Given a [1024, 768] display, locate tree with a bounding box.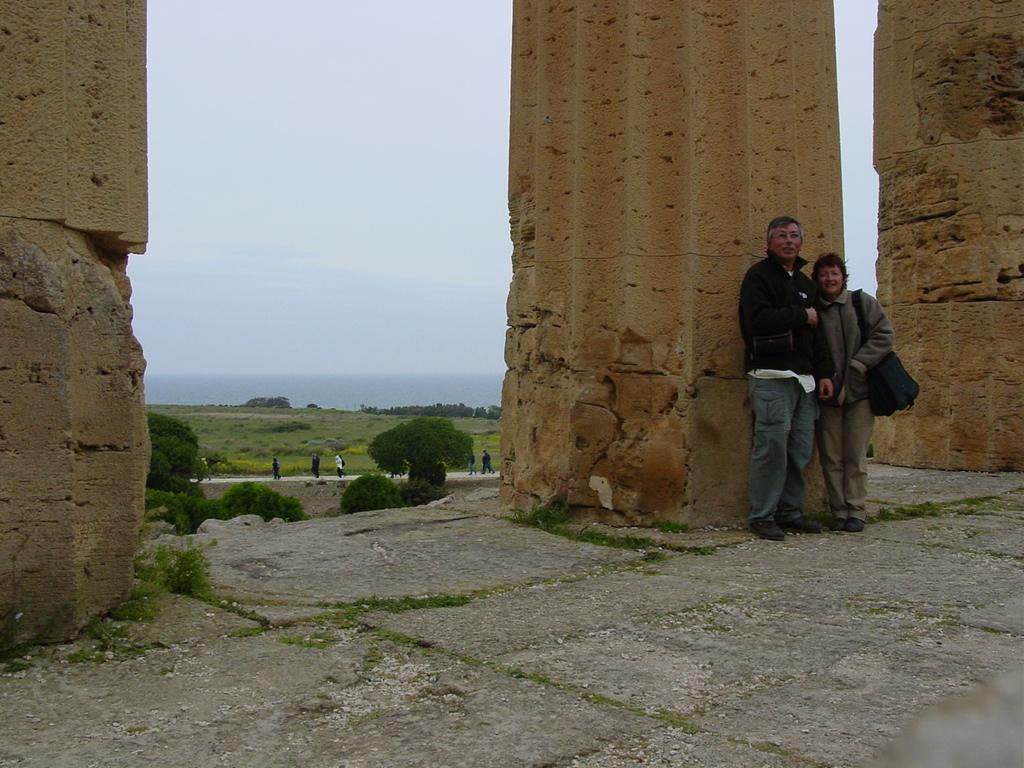
Located: {"x1": 304, "y1": 401, "x2": 317, "y2": 408}.
